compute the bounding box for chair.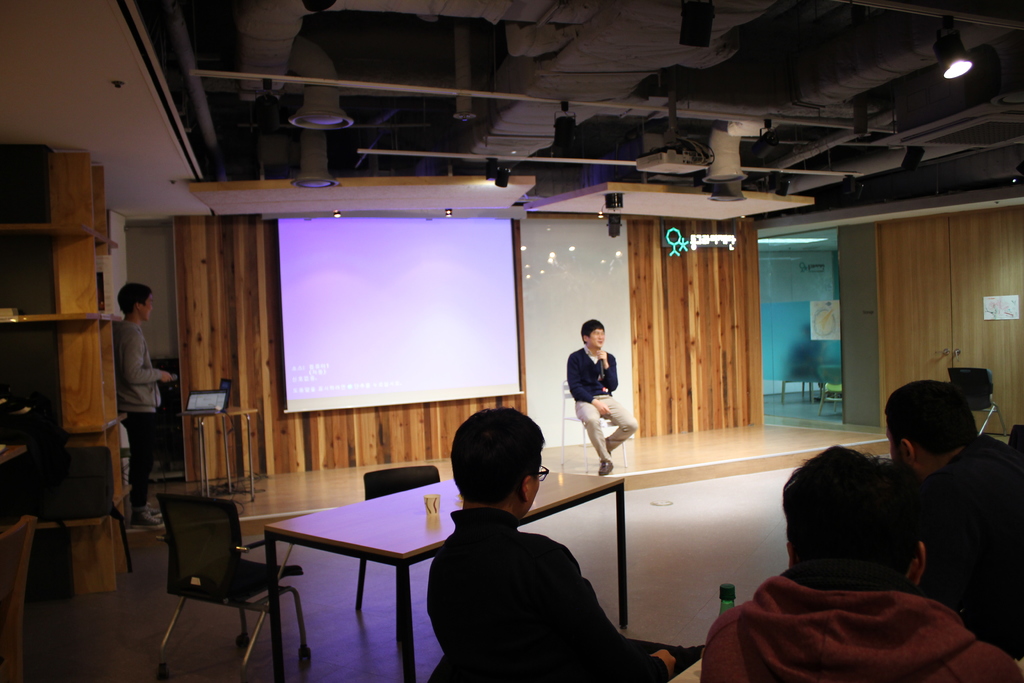
138/480/273/654.
